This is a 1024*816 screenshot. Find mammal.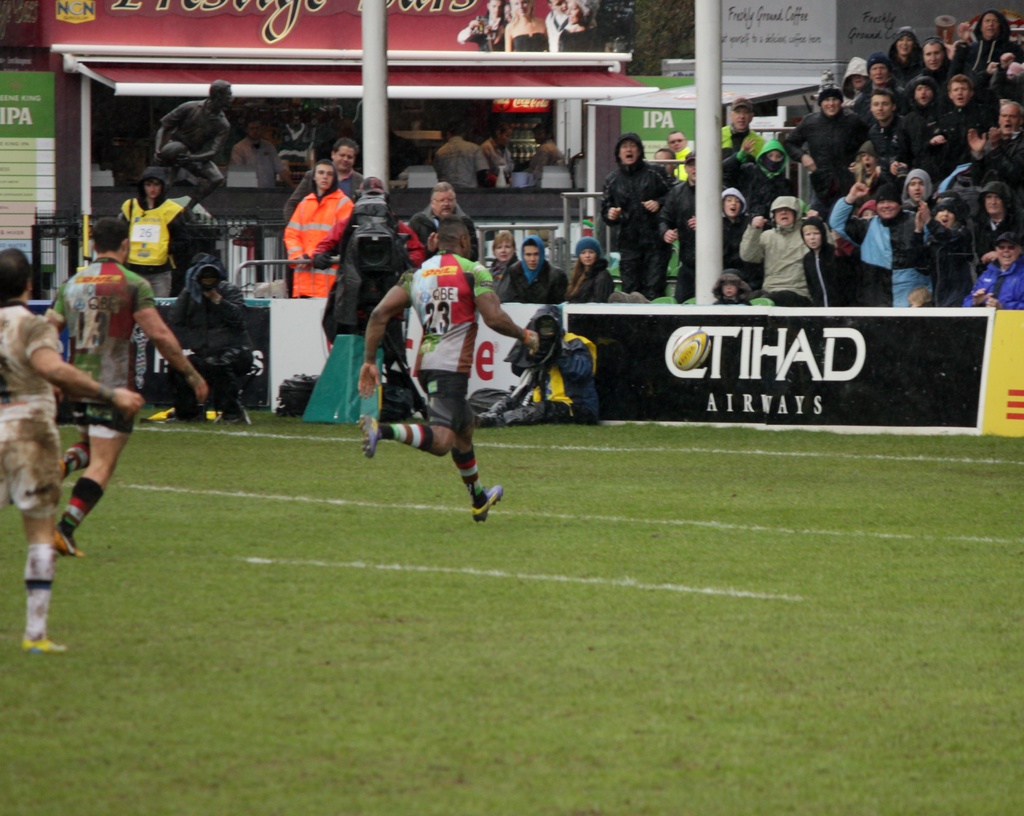
Bounding box: 408/183/478/262.
